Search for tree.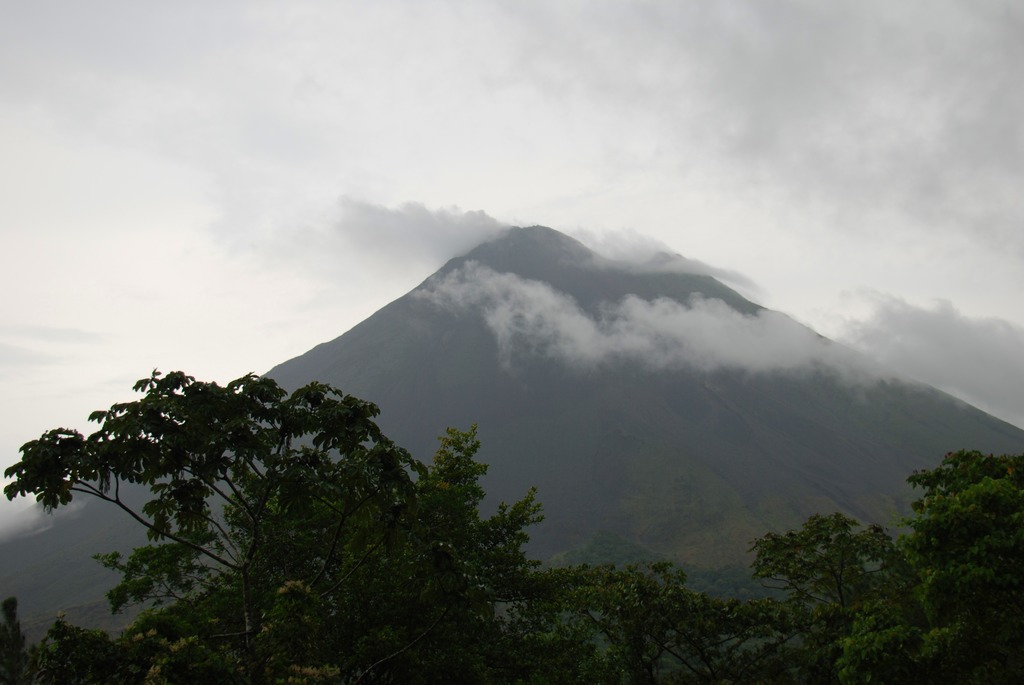
Found at x1=424, y1=437, x2=540, y2=584.
